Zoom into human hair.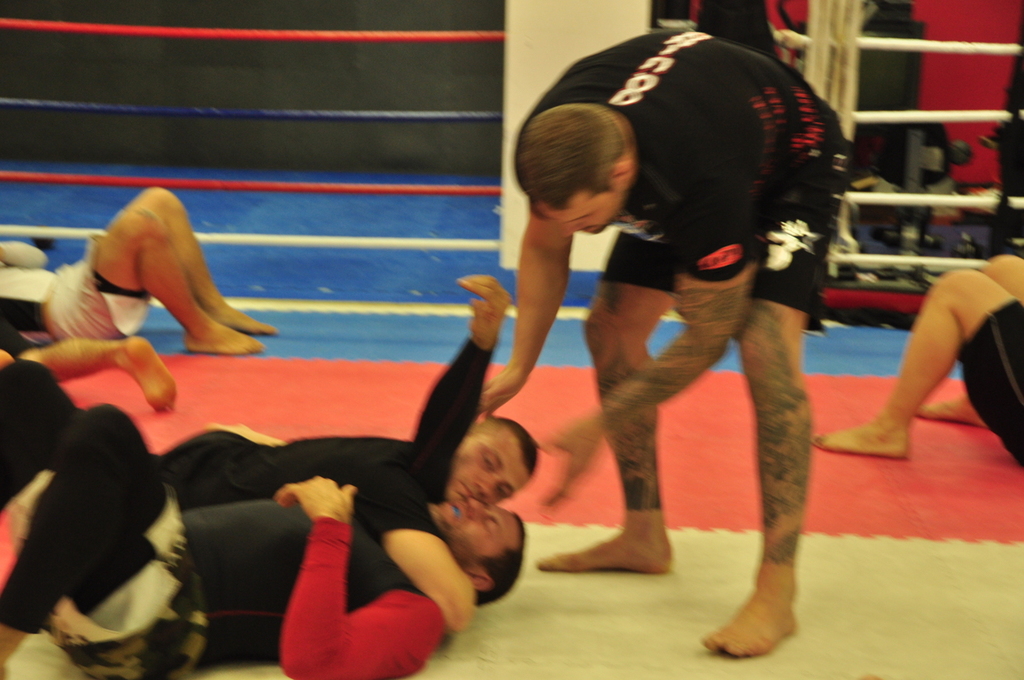
Zoom target: <region>475, 512, 523, 611</region>.
